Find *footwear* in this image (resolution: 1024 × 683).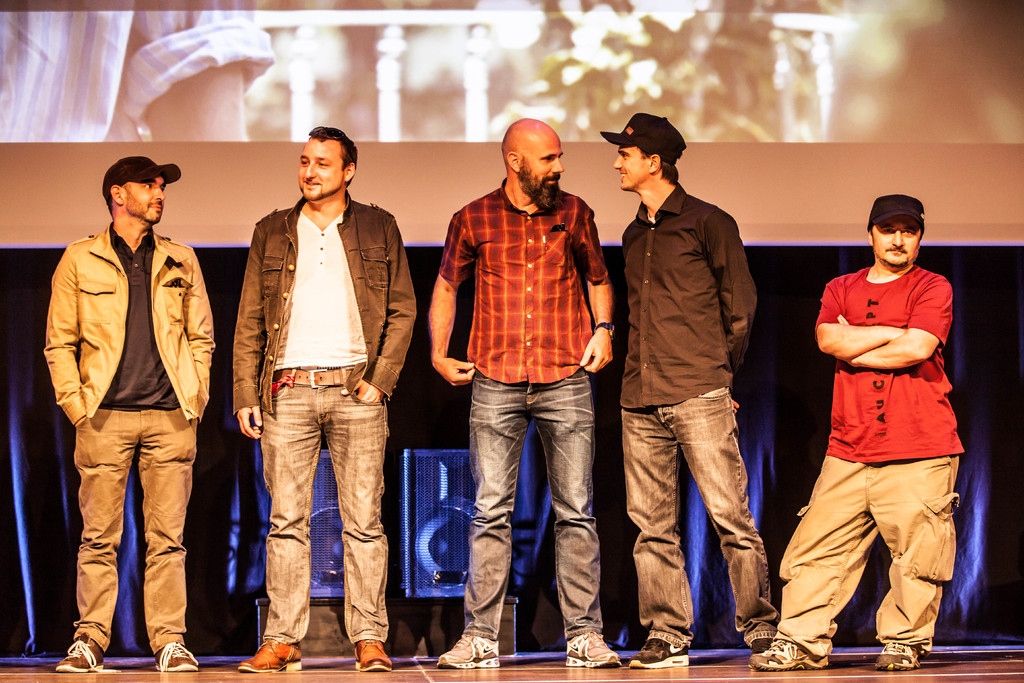
559, 627, 626, 670.
